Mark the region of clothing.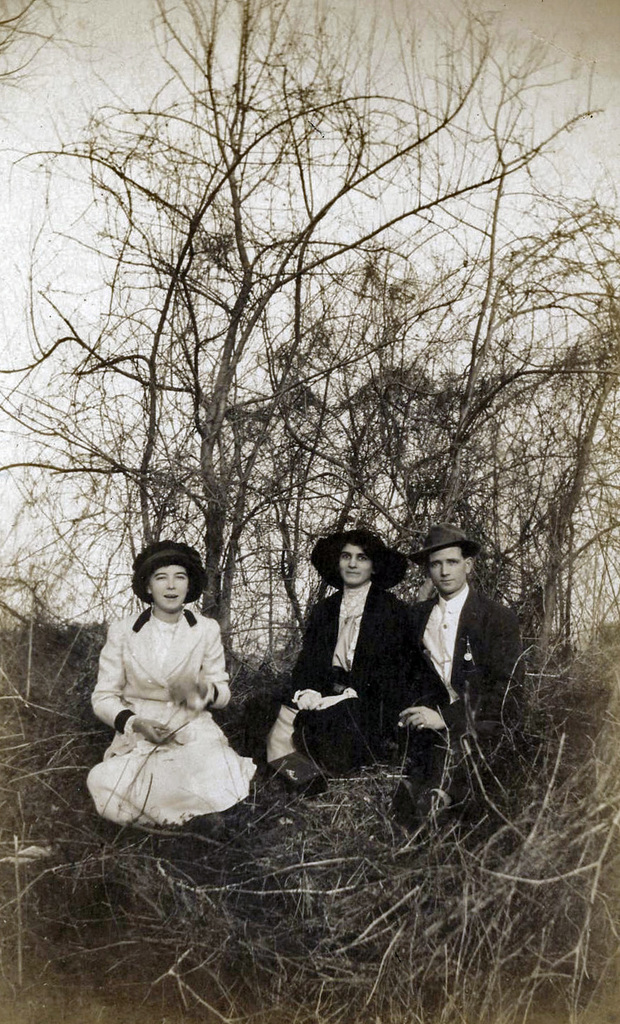
Region: (277,577,423,786).
